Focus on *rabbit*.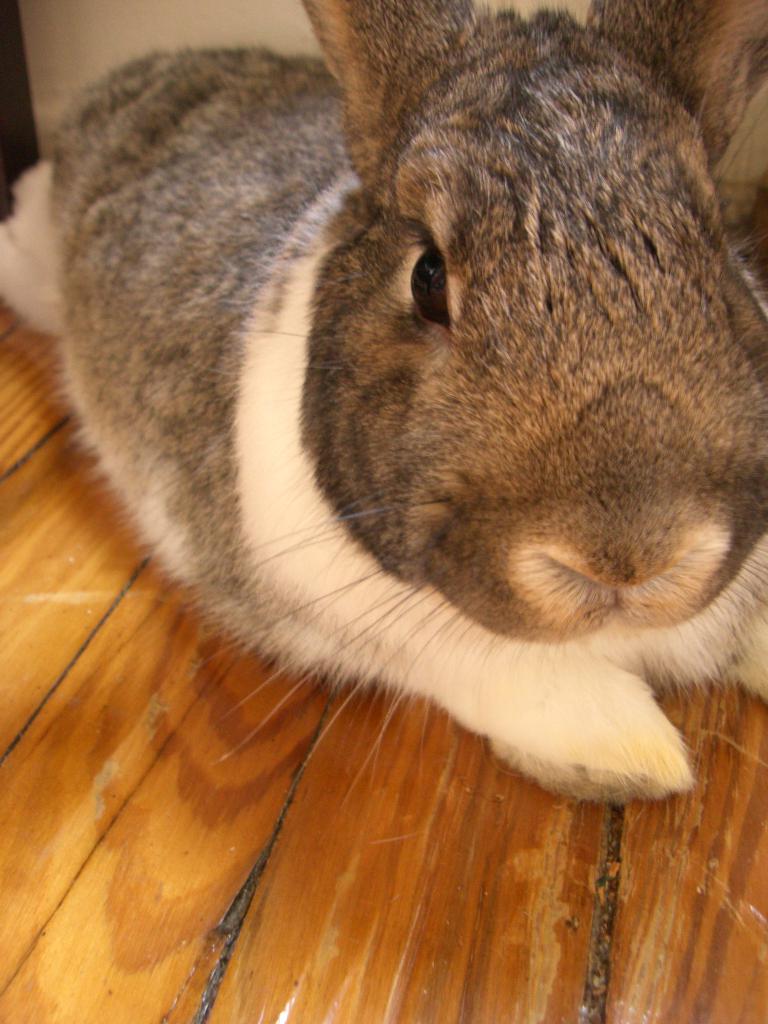
Focused at [left=0, top=0, right=767, bottom=810].
